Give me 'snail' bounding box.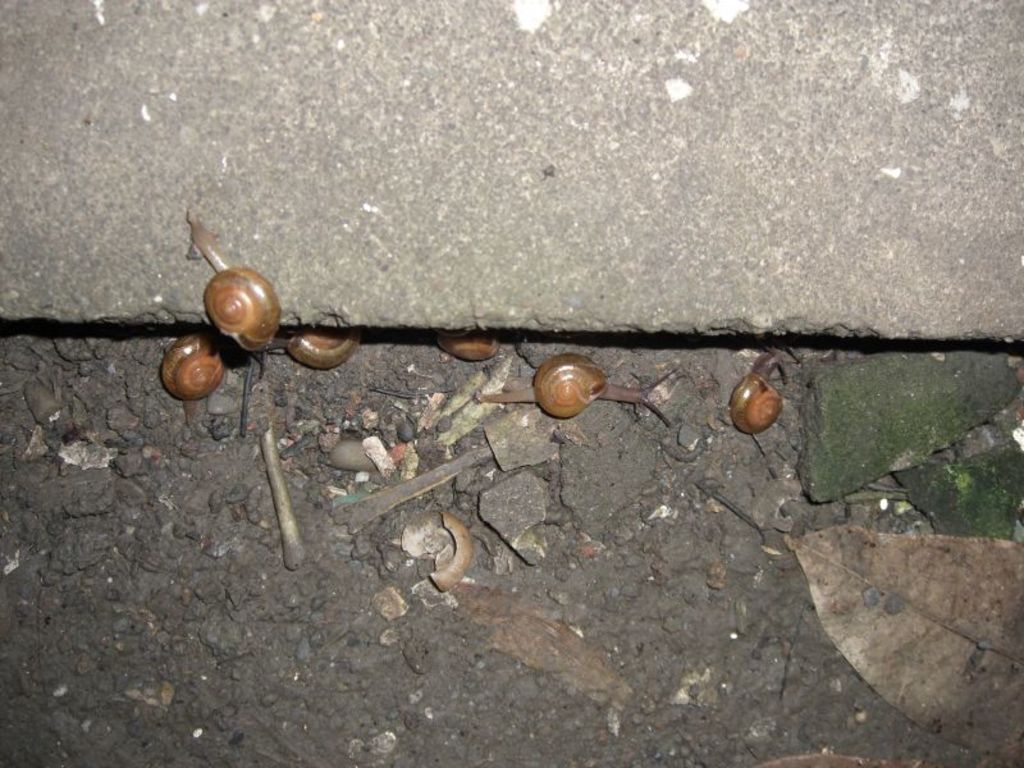
pyautogui.locateOnScreen(434, 328, 494, 366).
